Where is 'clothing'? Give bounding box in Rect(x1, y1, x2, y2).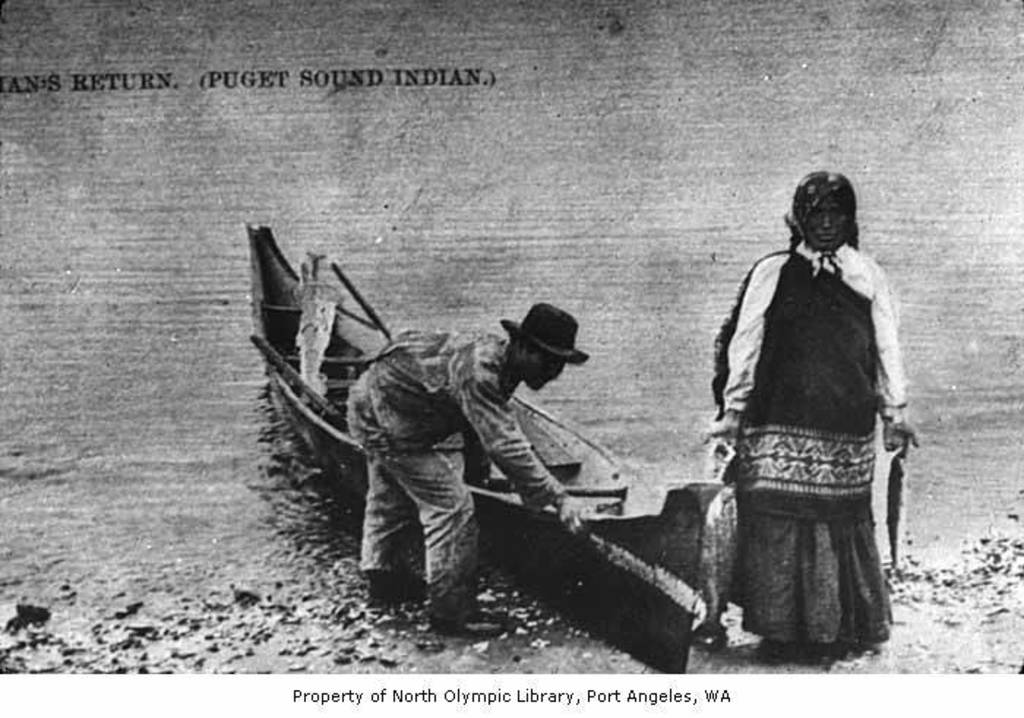
Rect(705, 171, 911, 668).
